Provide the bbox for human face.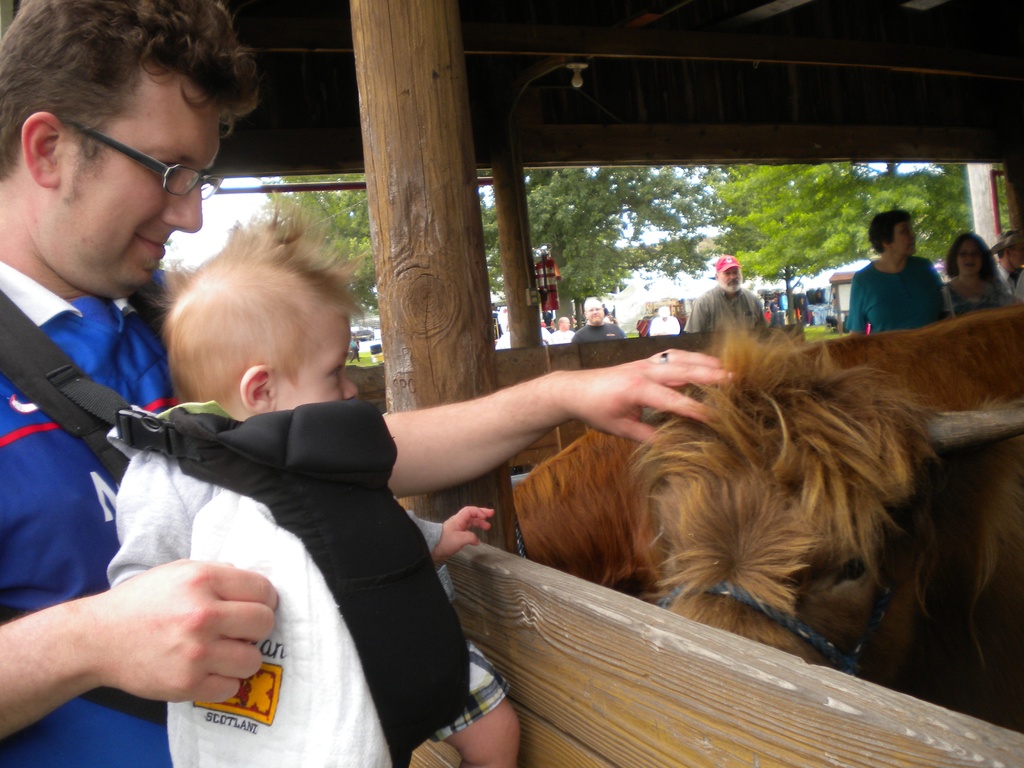
717:266:742:289.
